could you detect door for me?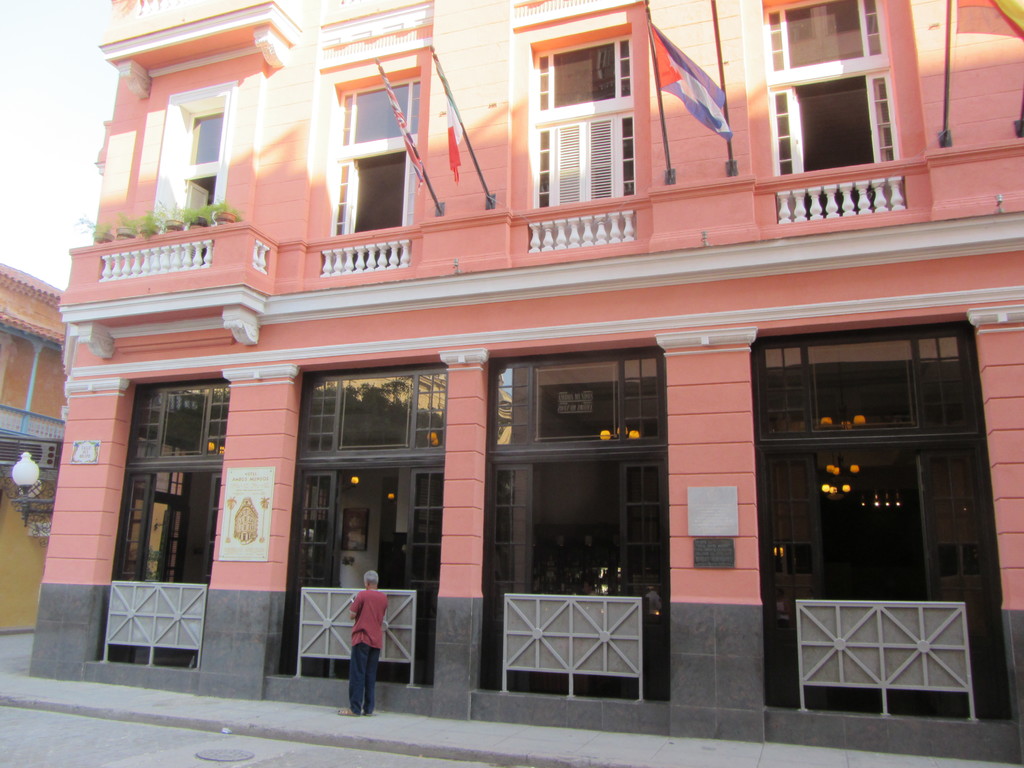
Detection result: x1=301 y1=470 x2=436 y2=685.
